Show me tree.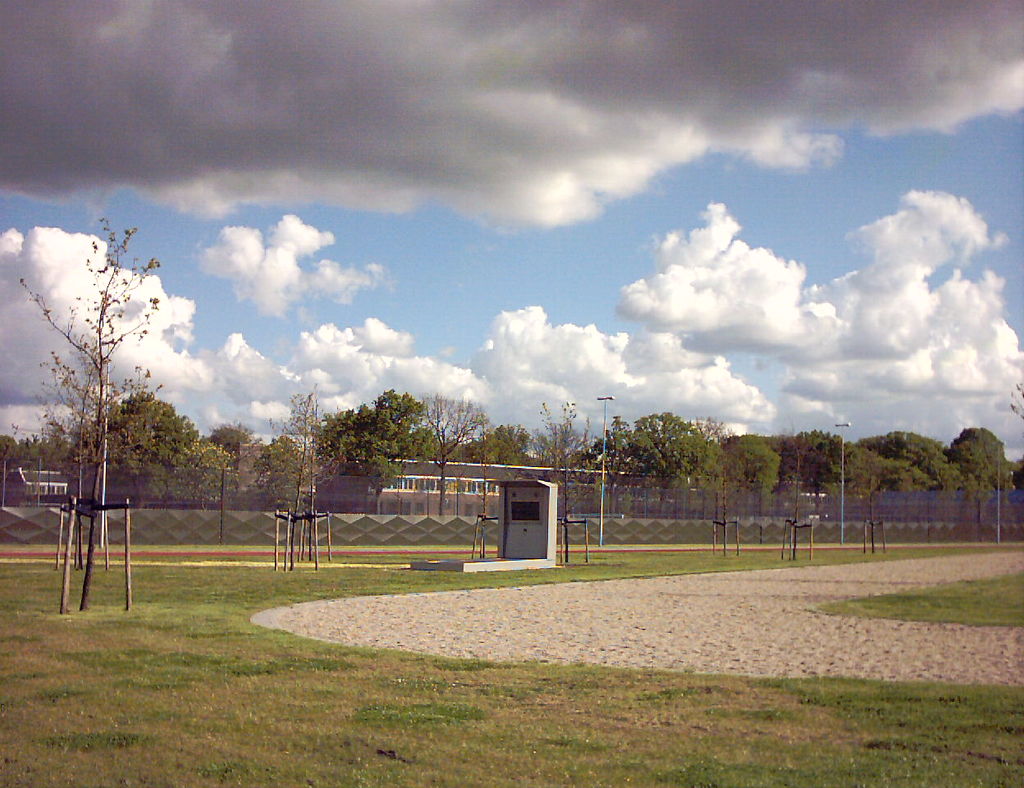
tree is here: (left=417, top=392, right=487, bottom=506).
